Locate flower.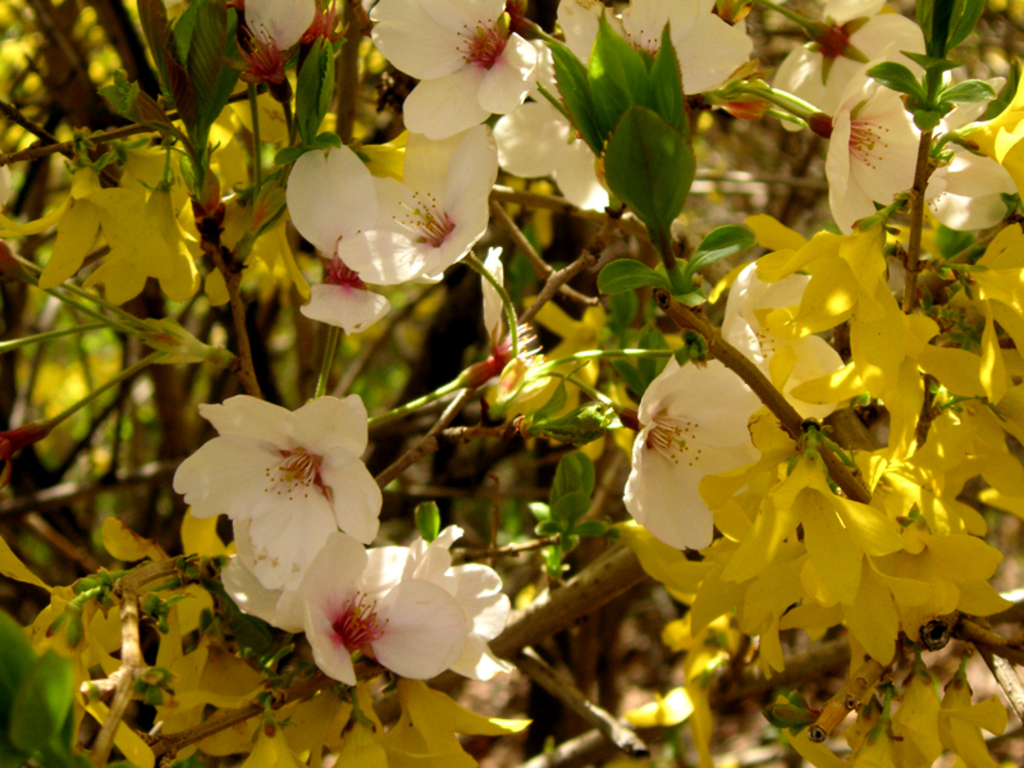
Bounding box: [x1=797, y1=273, x2=978, y2=474].
